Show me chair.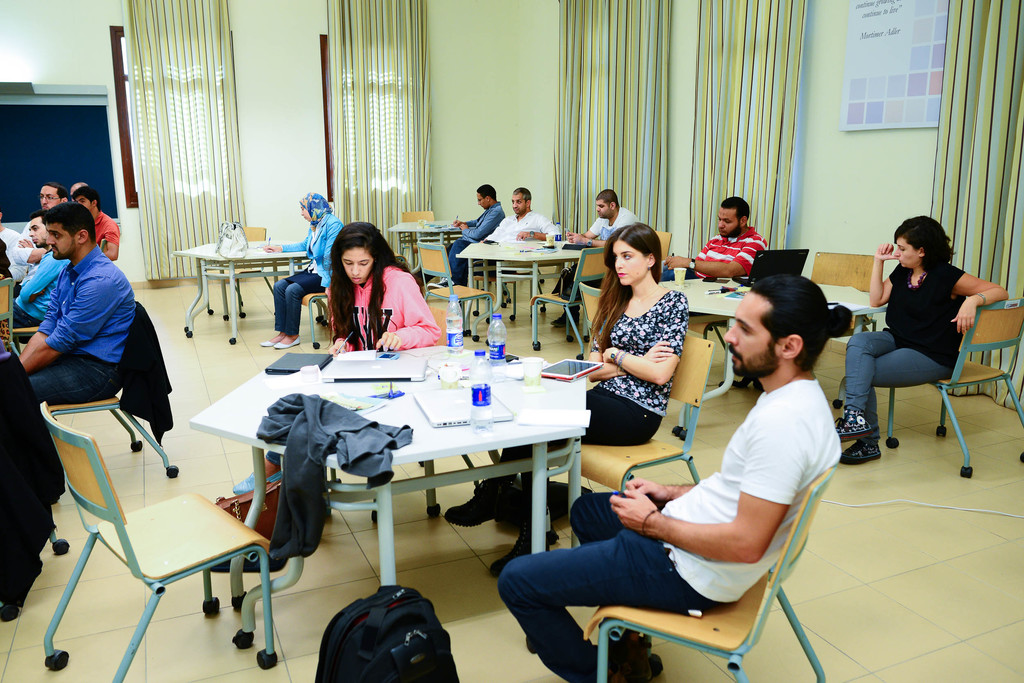
chair is here: [left=14, top=384, right=263, bottom=682].
